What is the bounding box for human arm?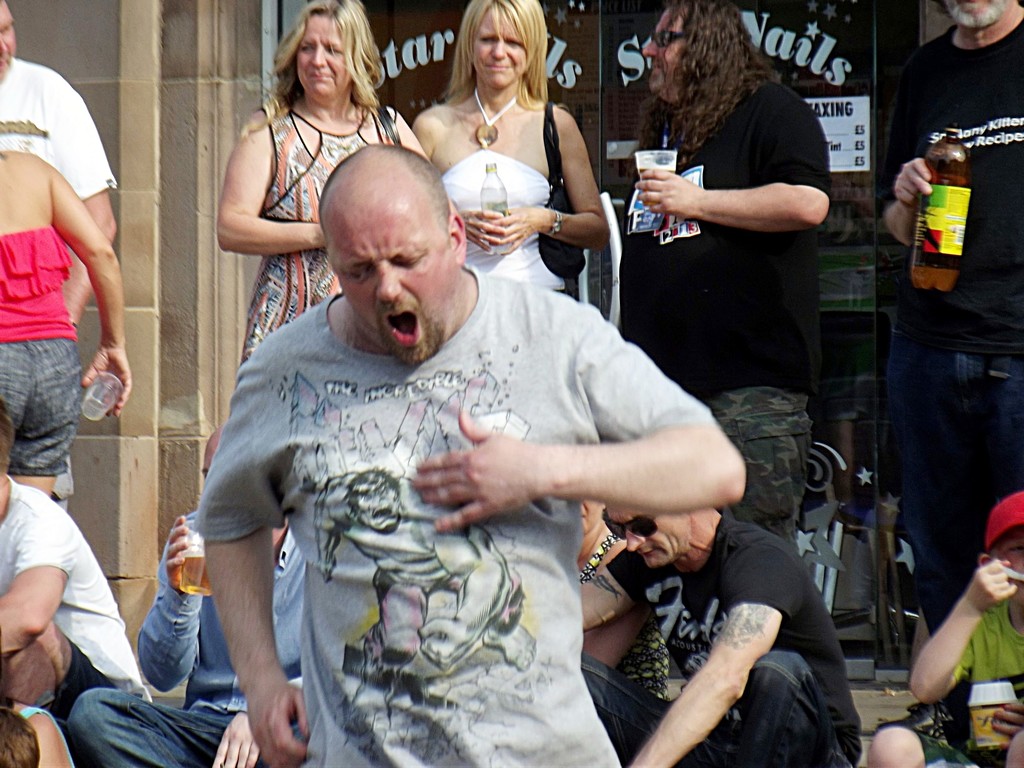
<bbox>627, 547, 803, 767</bbox>.
